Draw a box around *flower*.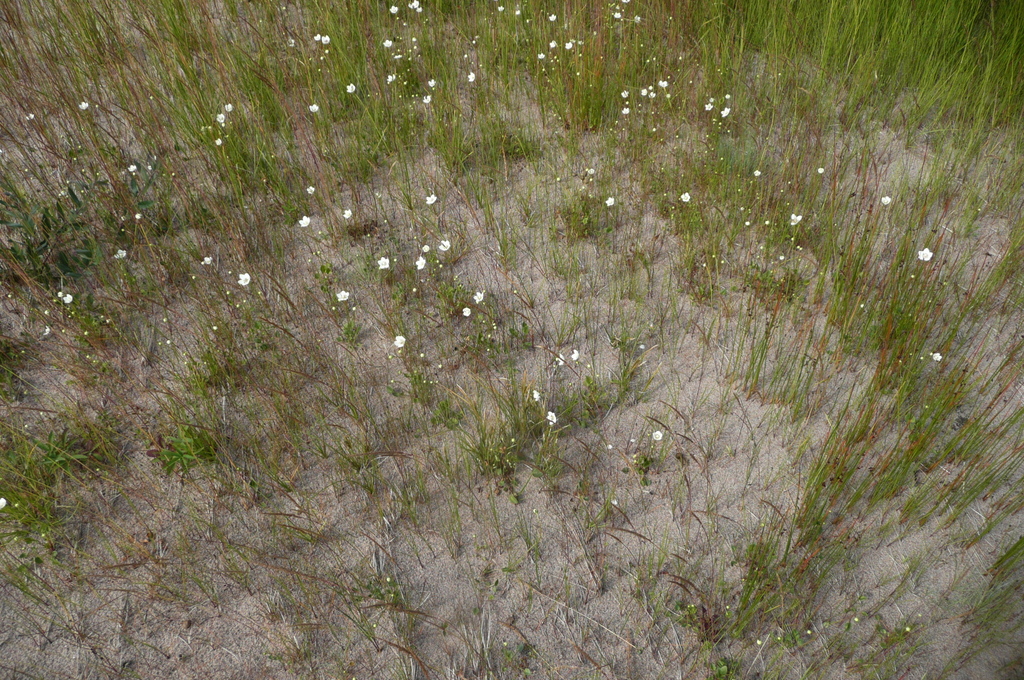
bbox(0, 495, 8, 511).
